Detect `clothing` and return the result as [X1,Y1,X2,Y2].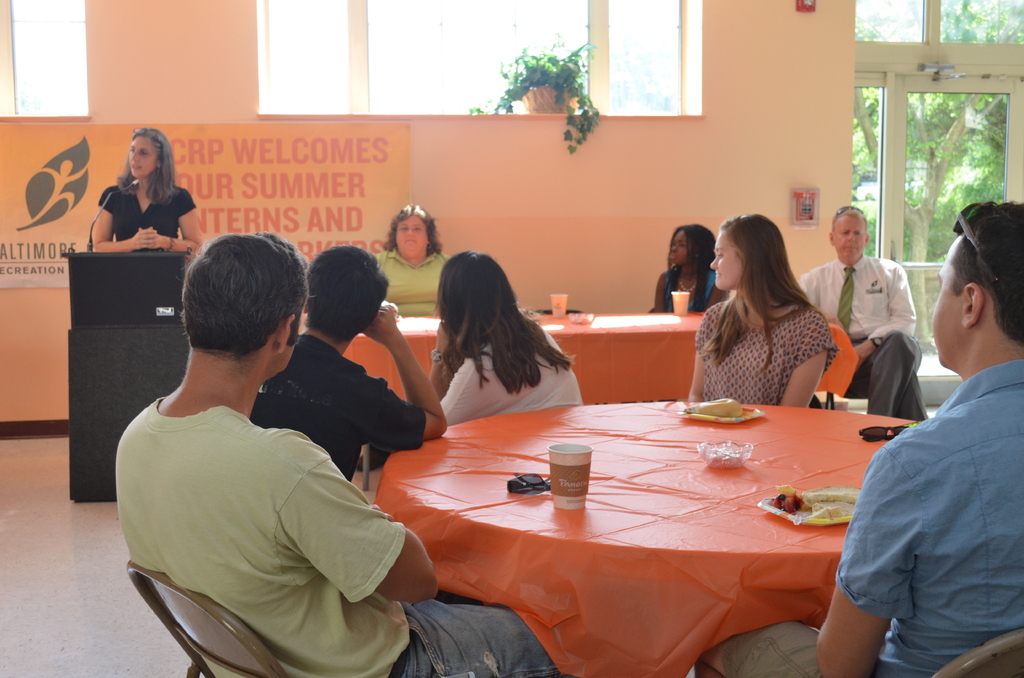
[665,266,712,309].
